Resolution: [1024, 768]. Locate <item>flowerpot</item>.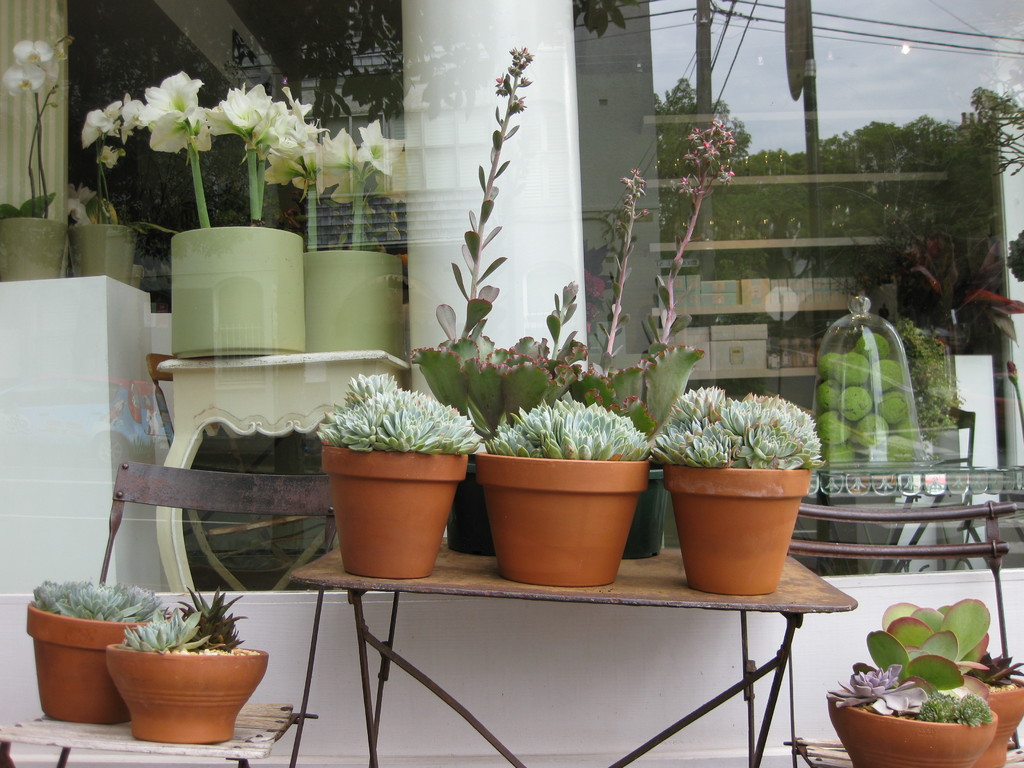
{"x1": 983, "y1": 683, "x2": 1023, "y2": 767}.
